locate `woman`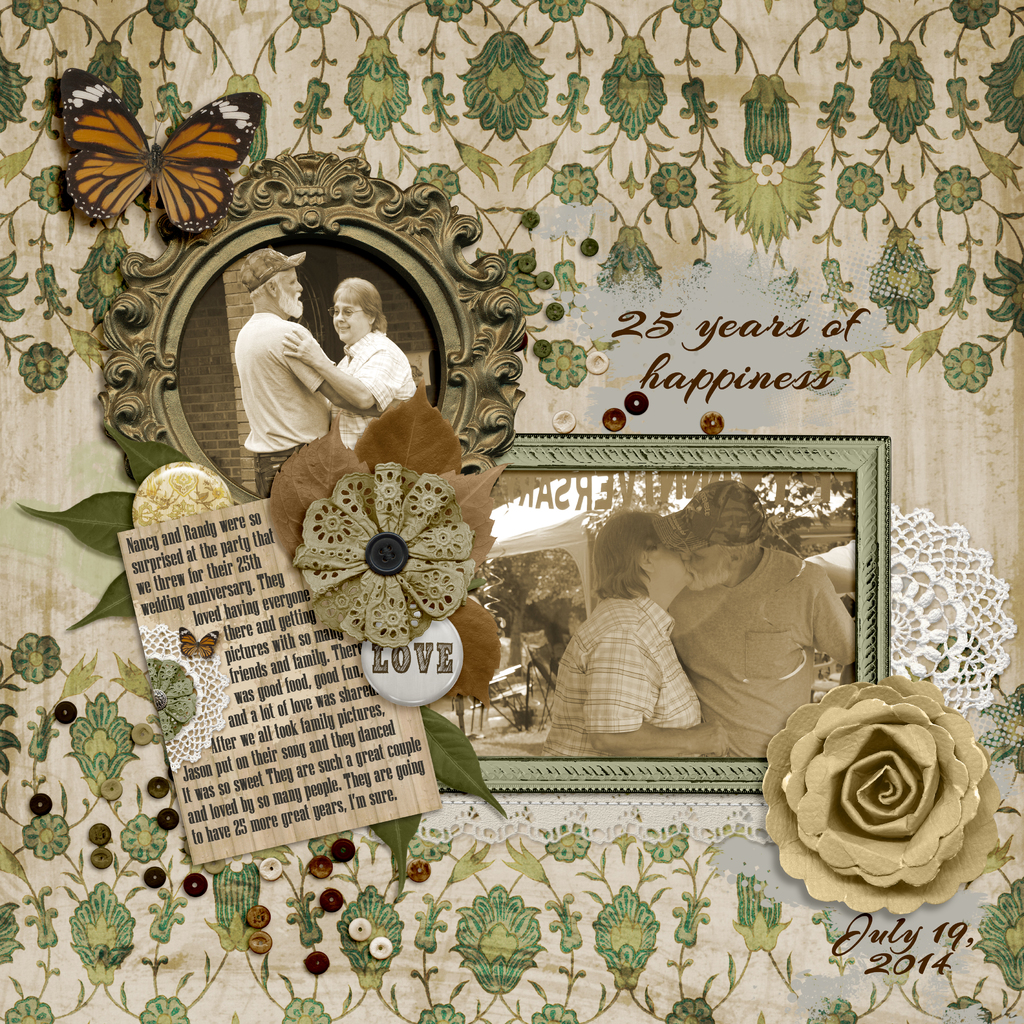
[535, 508, 730, 756]
